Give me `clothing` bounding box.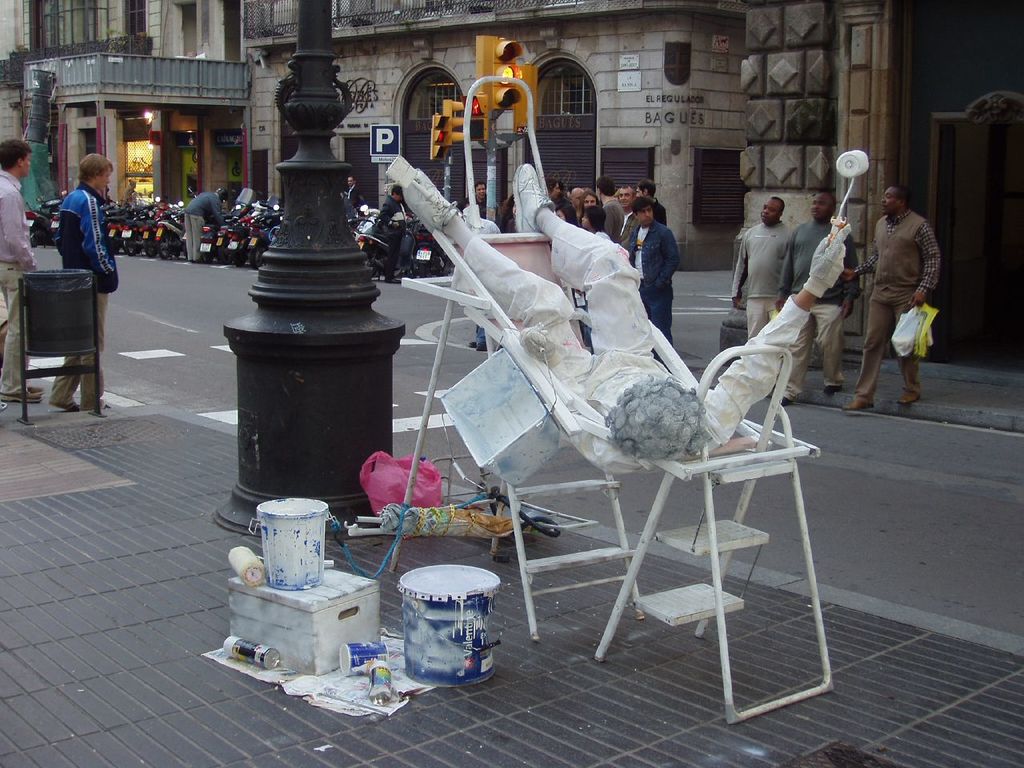
Rect(176, 190, 226, 258).
